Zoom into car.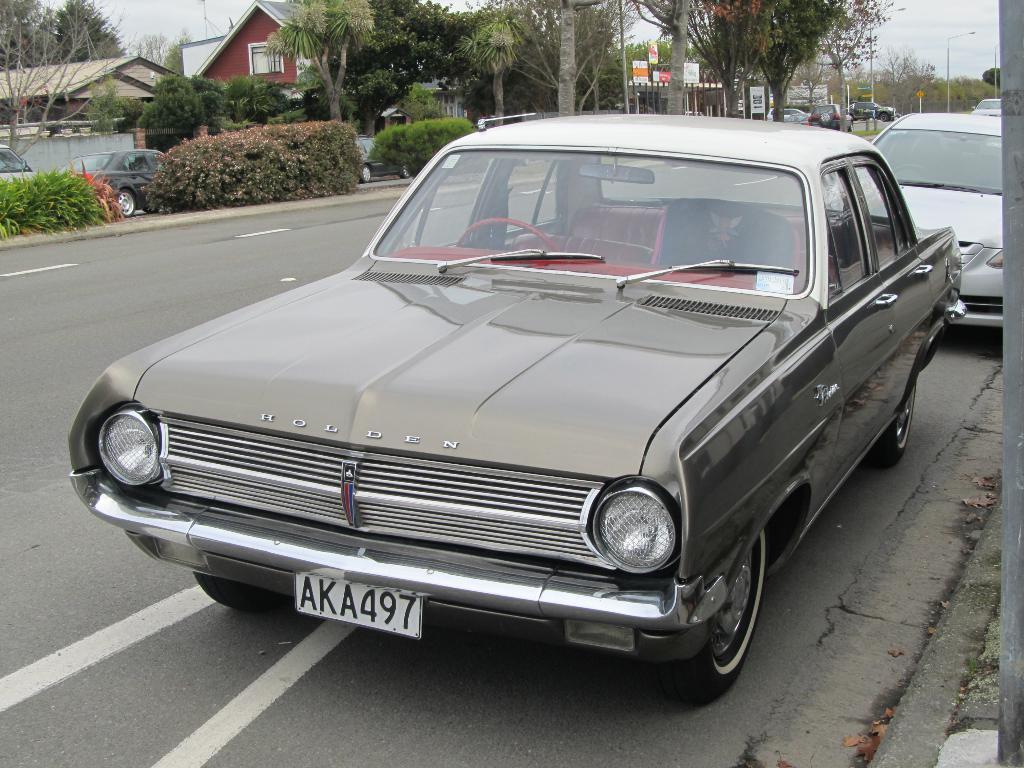
Zoom target: (765, 108, 814, 124).
